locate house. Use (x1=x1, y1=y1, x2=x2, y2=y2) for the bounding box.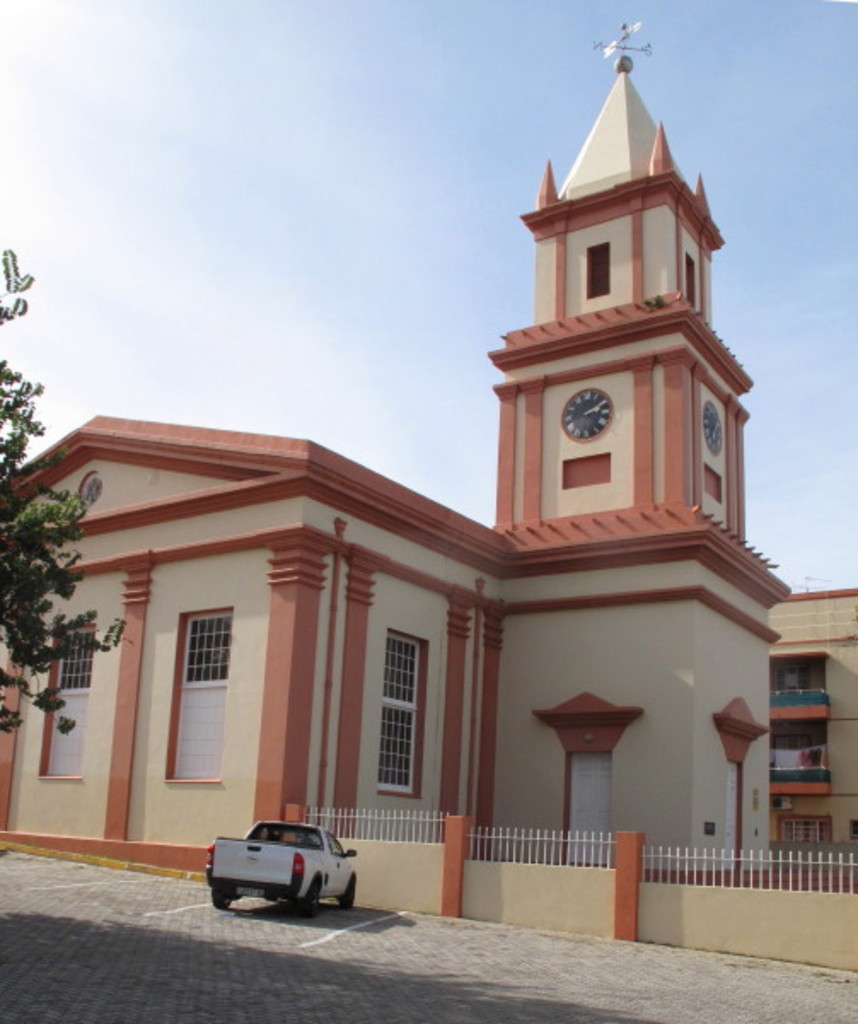
(x1=0, y1=440, x2=273, y2=884).
